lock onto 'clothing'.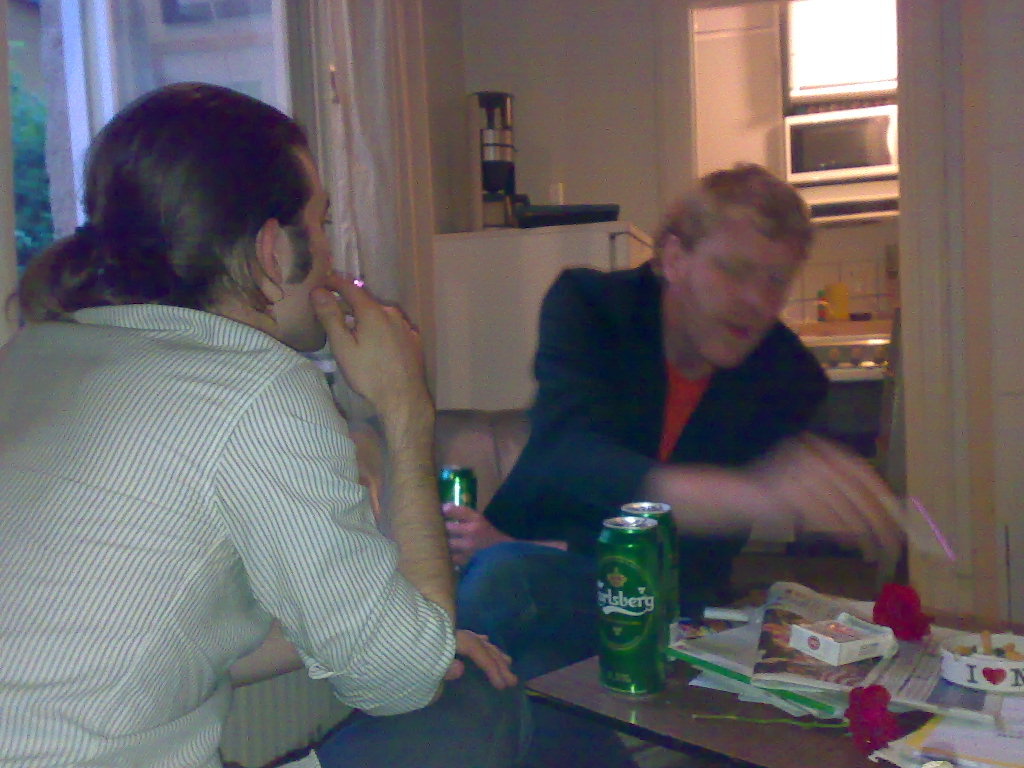
Locked: box=[444, 532, 600, 757].
